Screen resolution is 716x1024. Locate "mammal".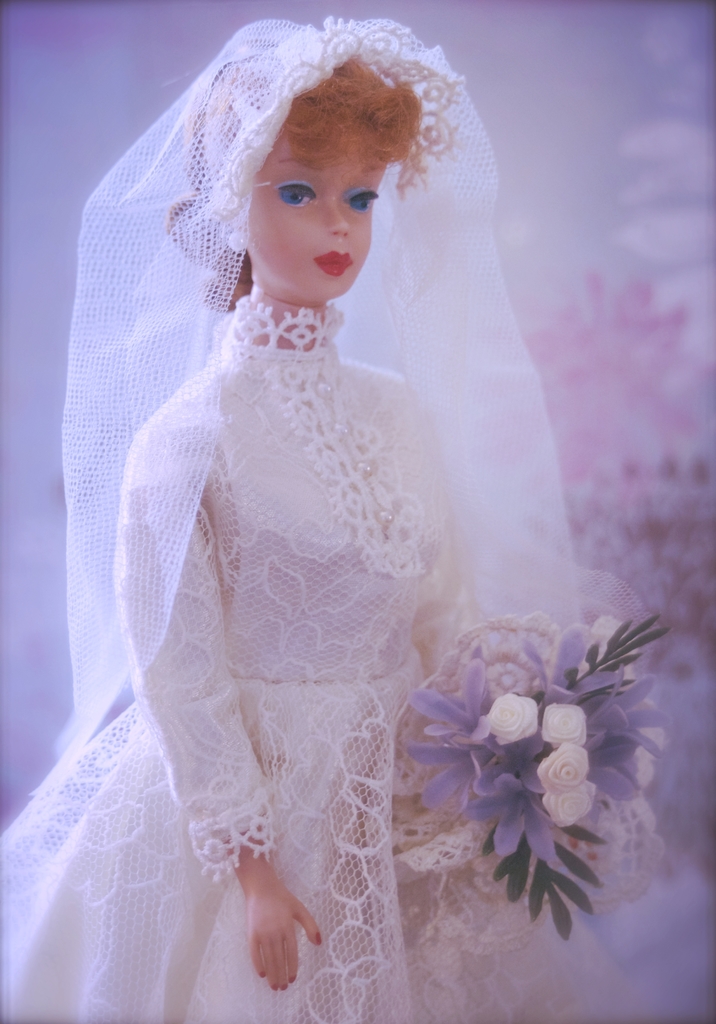
box(0, 12, 644, 1023).
